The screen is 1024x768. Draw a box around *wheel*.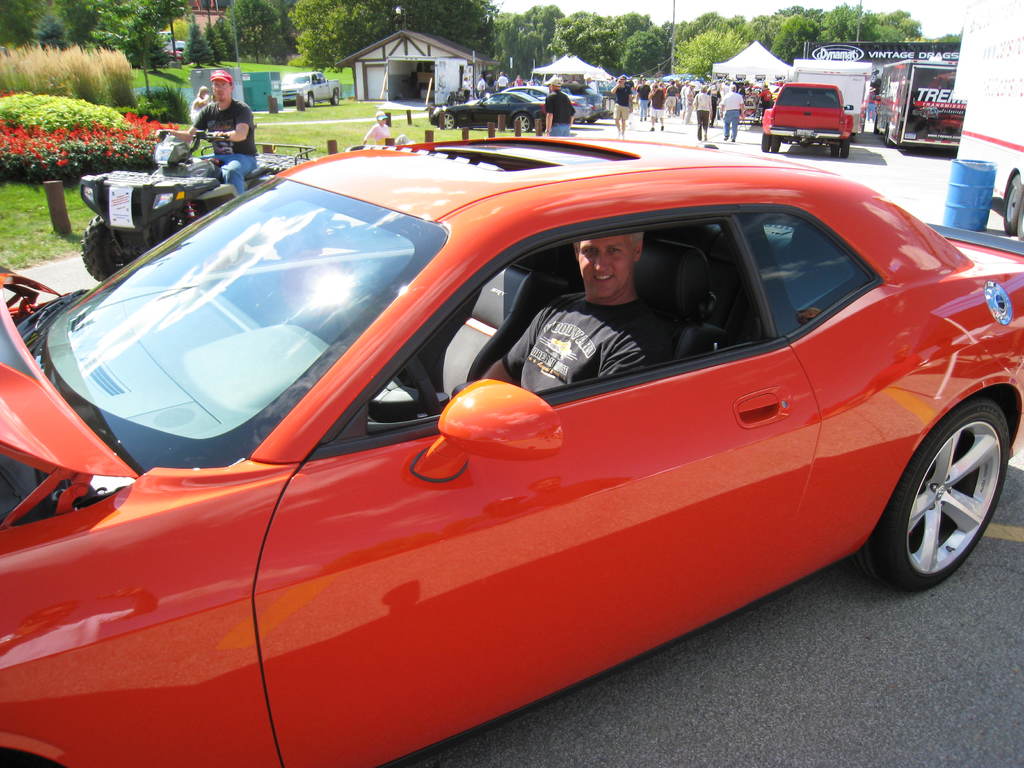
80 220 126 282.
